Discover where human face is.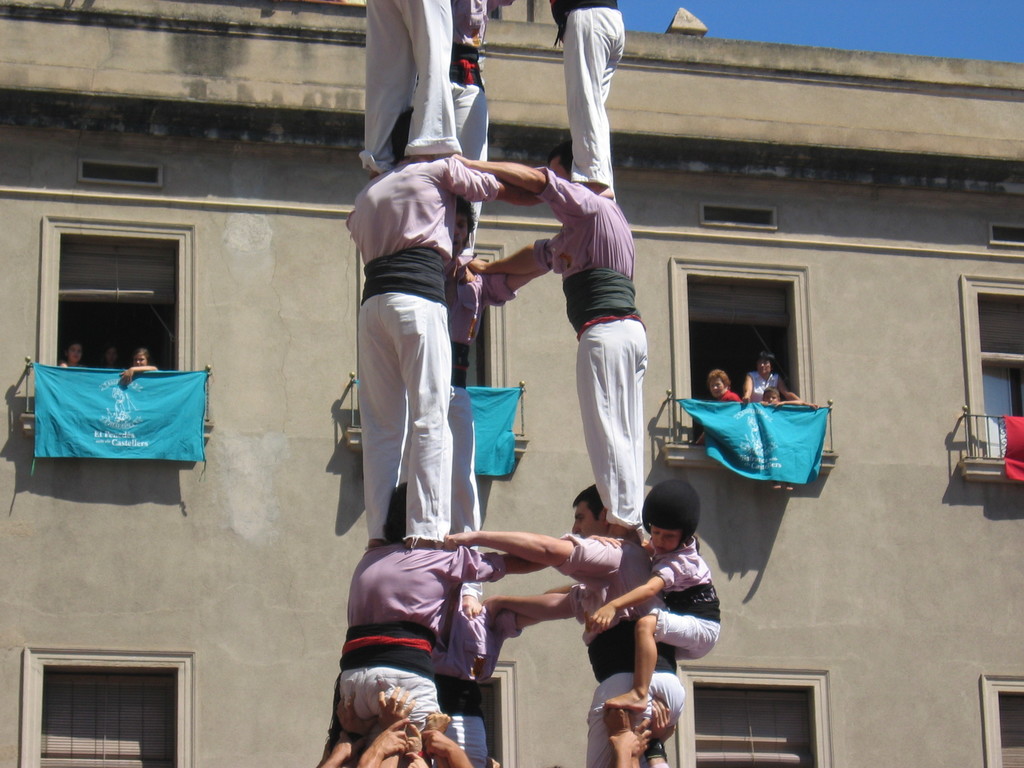
Discovered at [left=756, top=359, right=774, bottom=375].
